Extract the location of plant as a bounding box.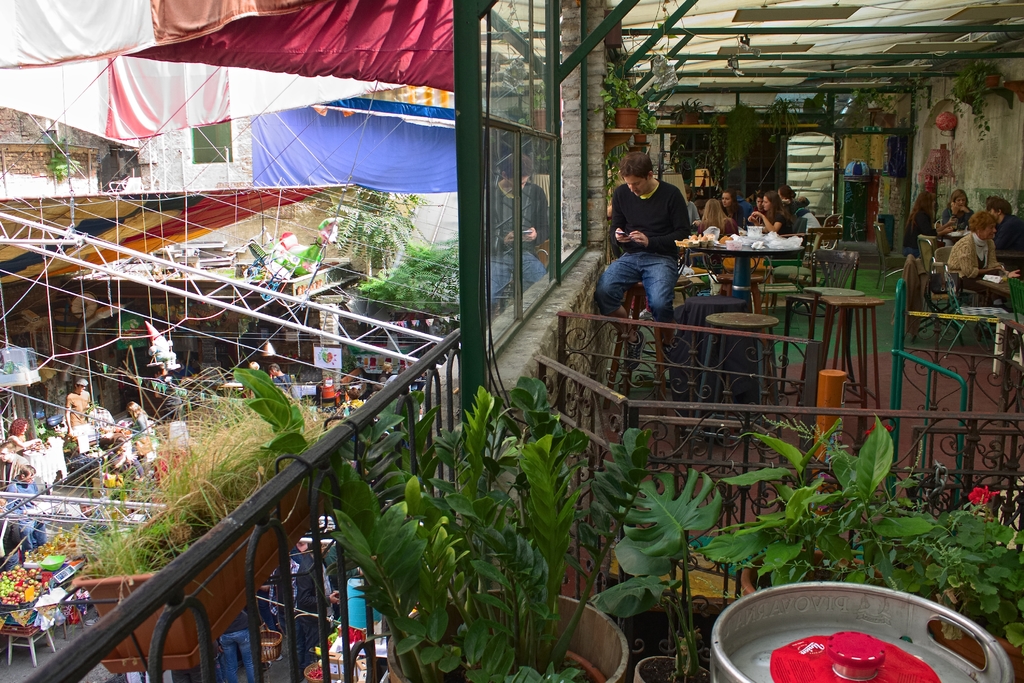
region(673, 94, 709, 125).
